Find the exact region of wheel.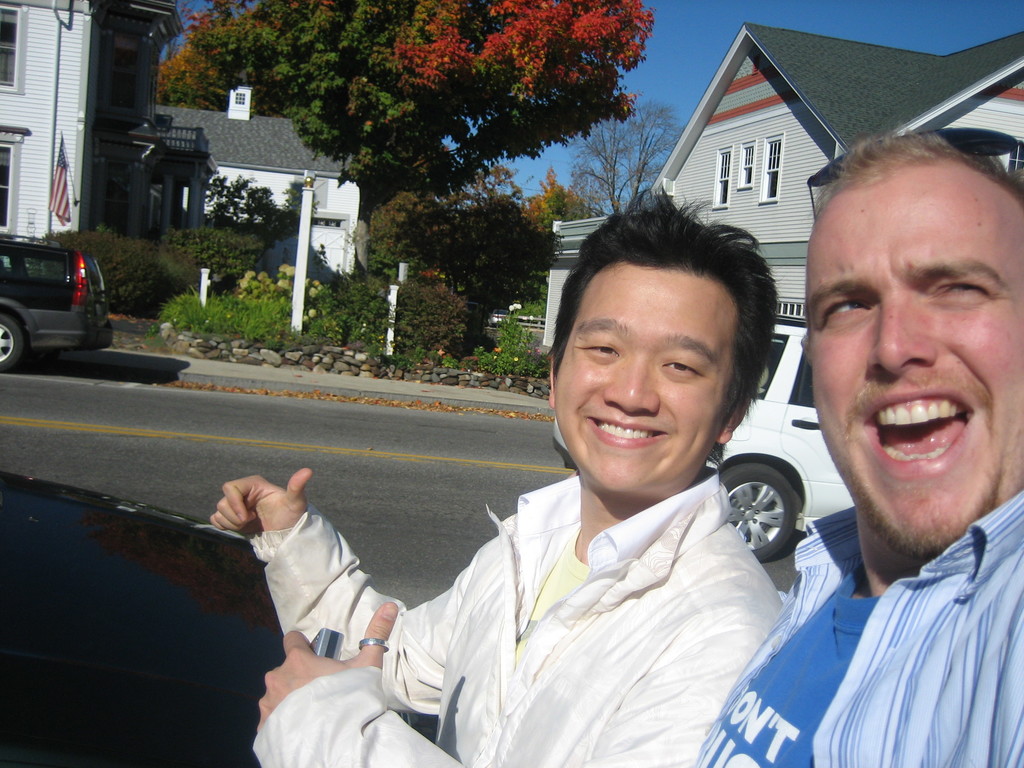
Exact region: box=[730, 470, 815, 565].
